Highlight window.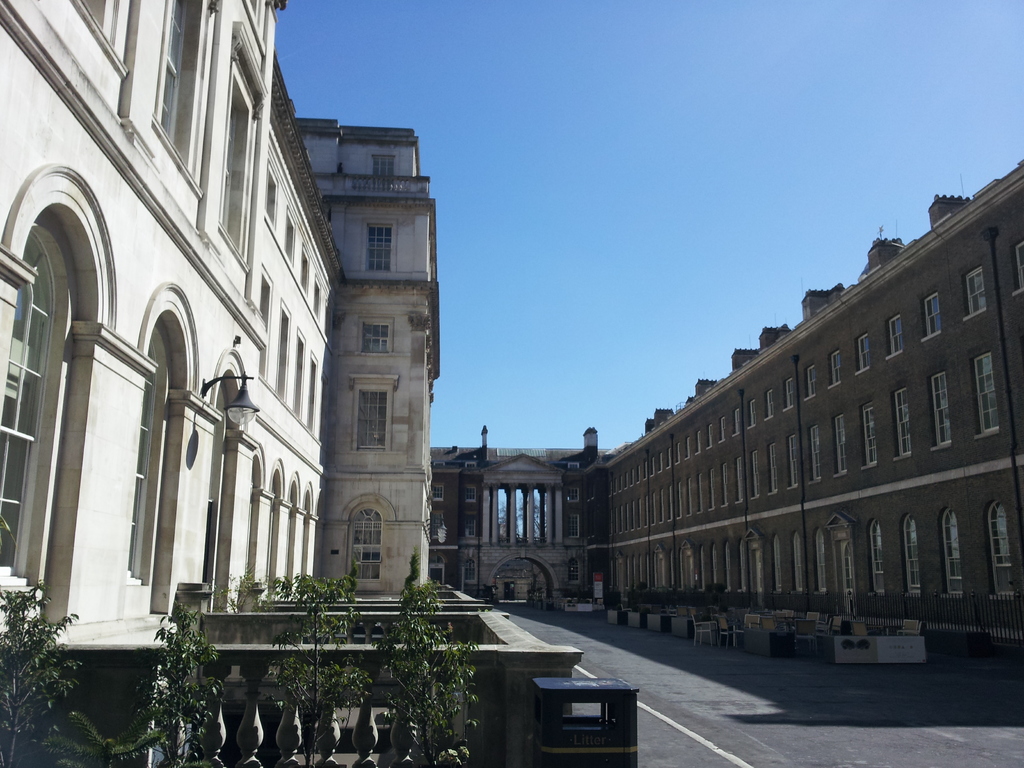
Highlighted region: [966,339,998,440].
